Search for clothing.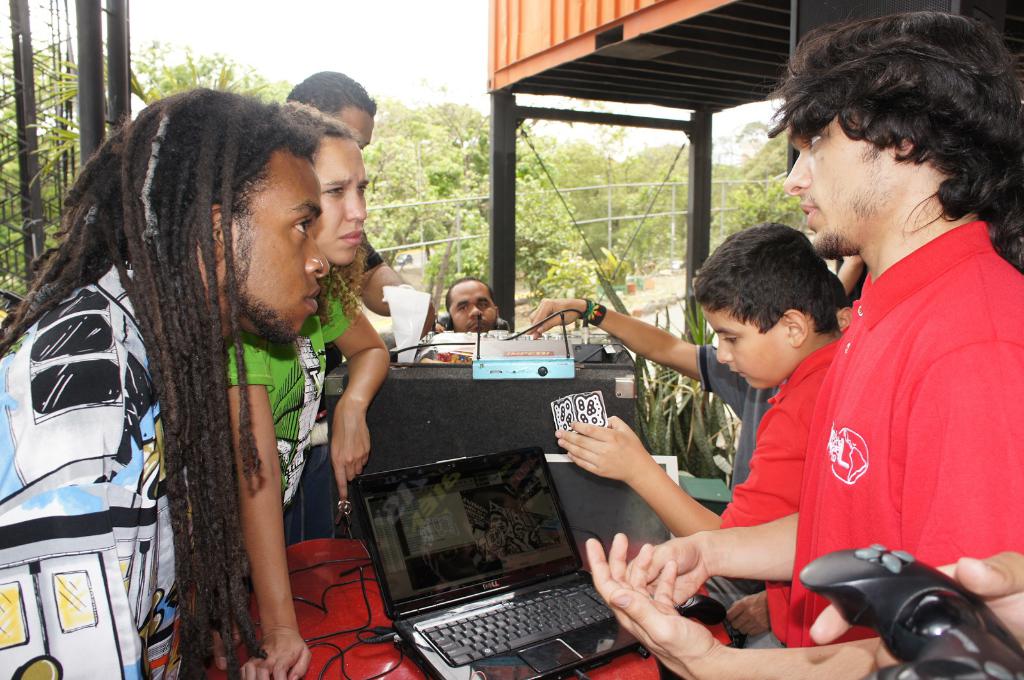
Found at region(721, 341, 846, 526).
